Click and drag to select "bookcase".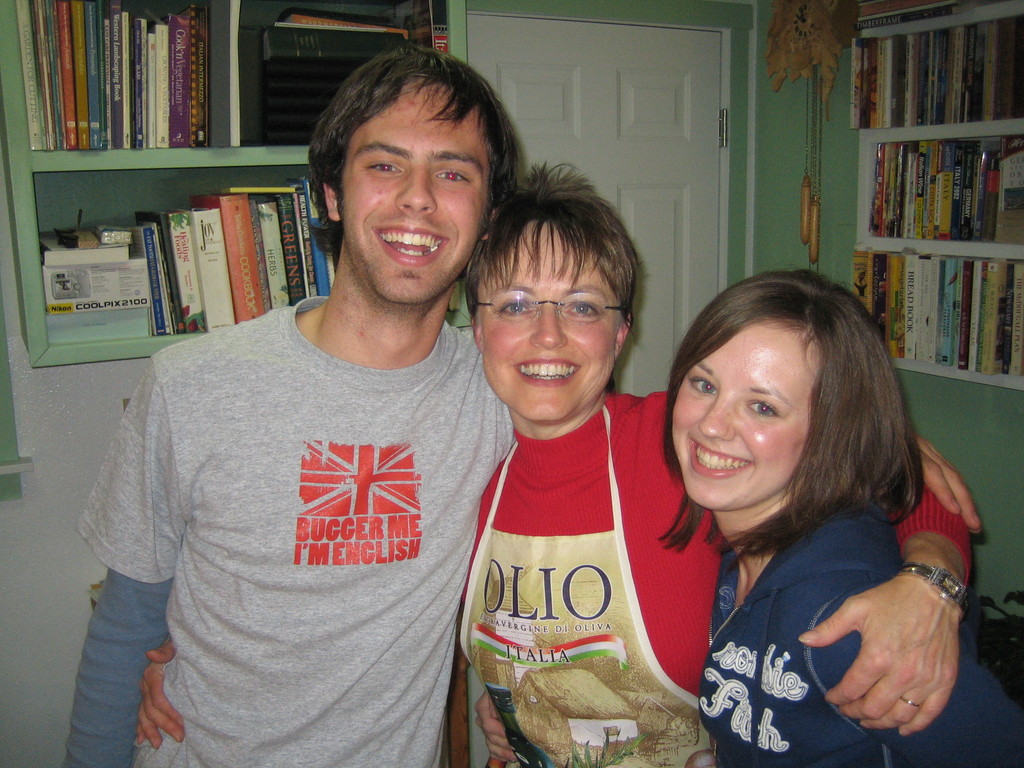
Selection: [x1=0, y1=0, x2=471, y2=371].
